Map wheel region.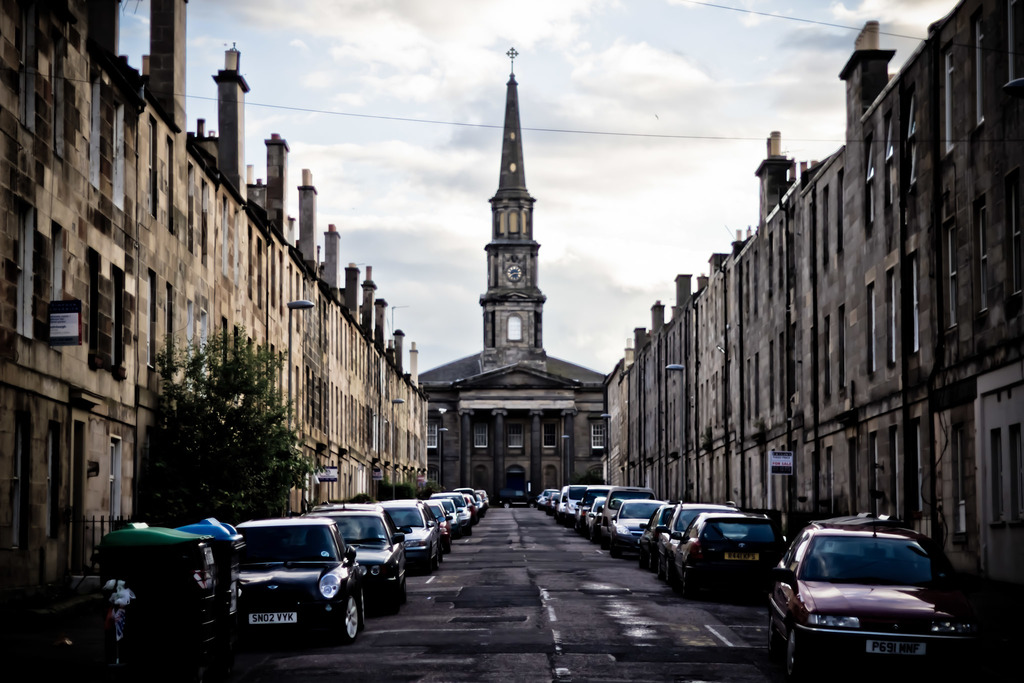
Mapped to bbox(684, 570, 694, 597).
